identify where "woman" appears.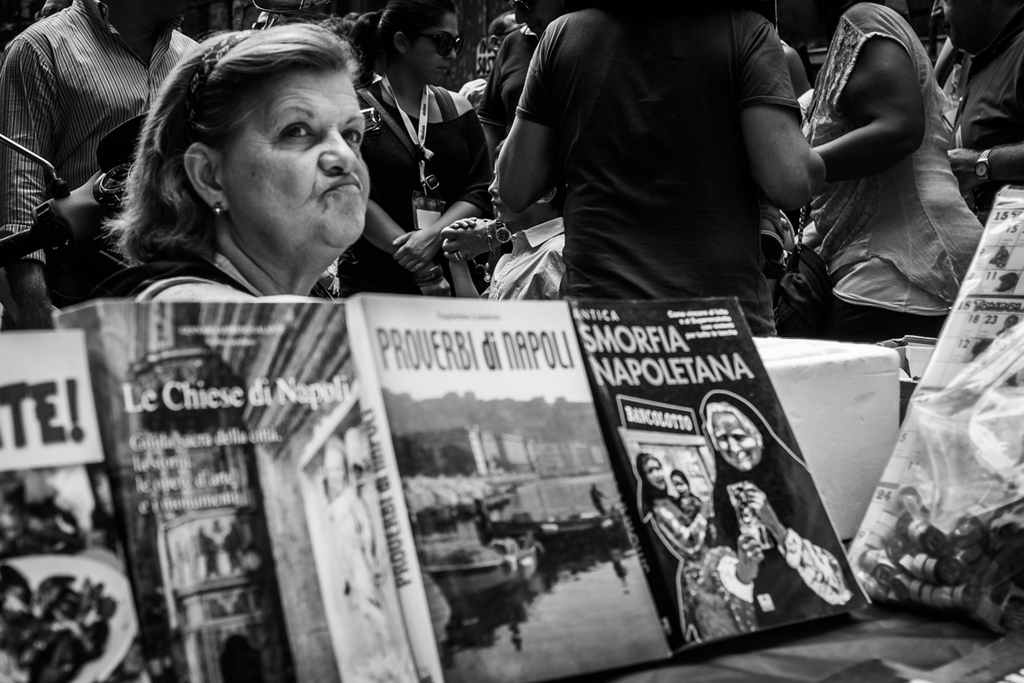
Appears at x1=647 y1=457 x2=742 y2=645.
